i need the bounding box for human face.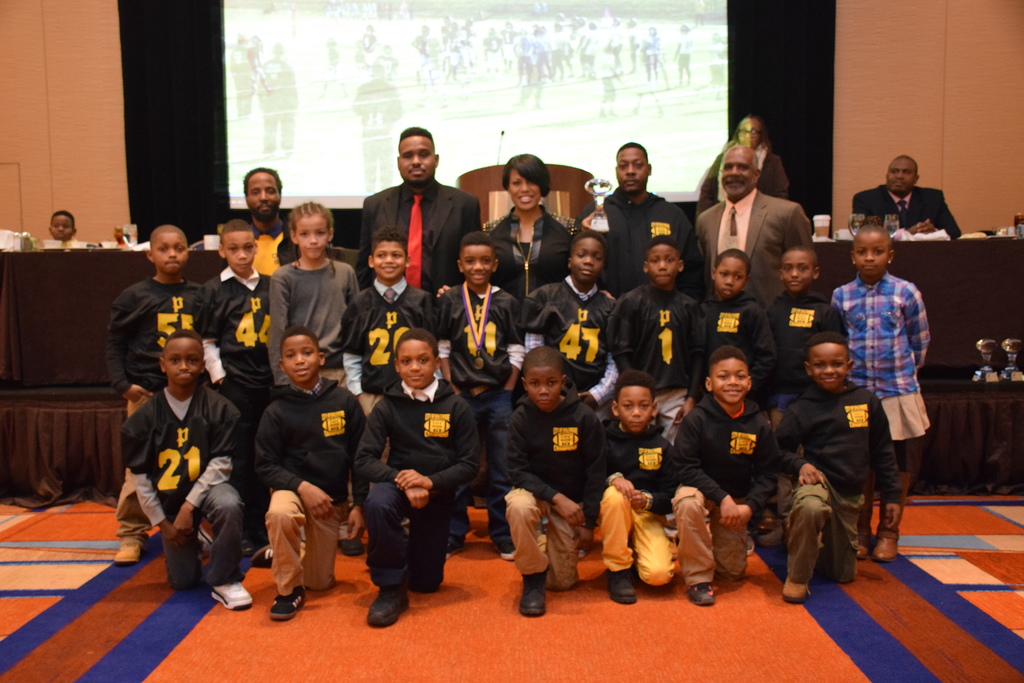
Here it is: 851 231 886 278.
